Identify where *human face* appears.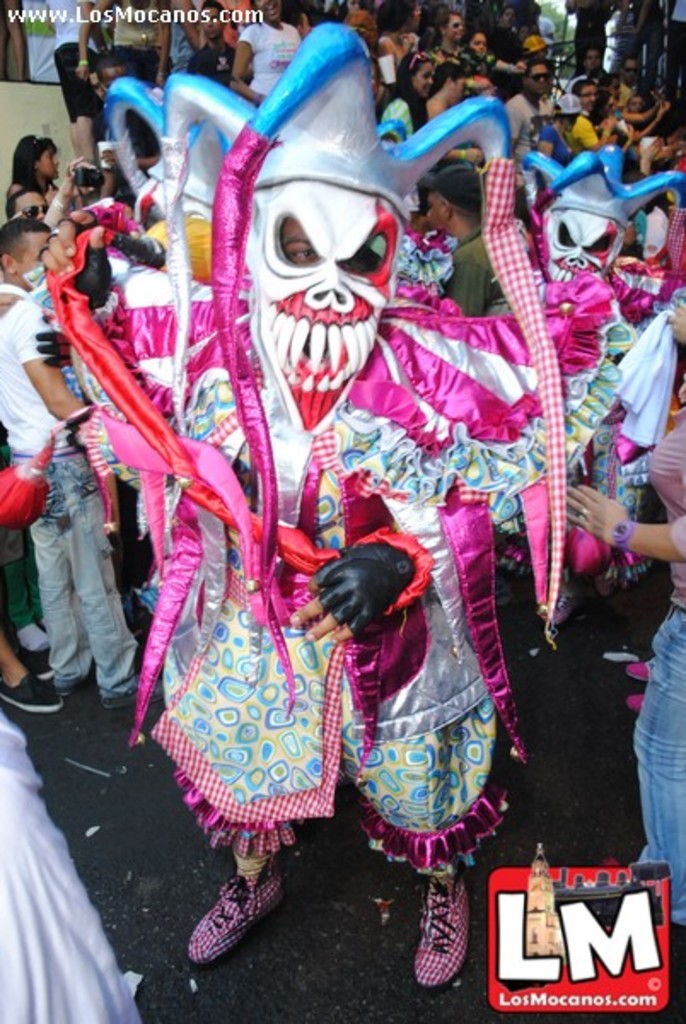
Appears at bbox=[428, 200, 447, 227].
